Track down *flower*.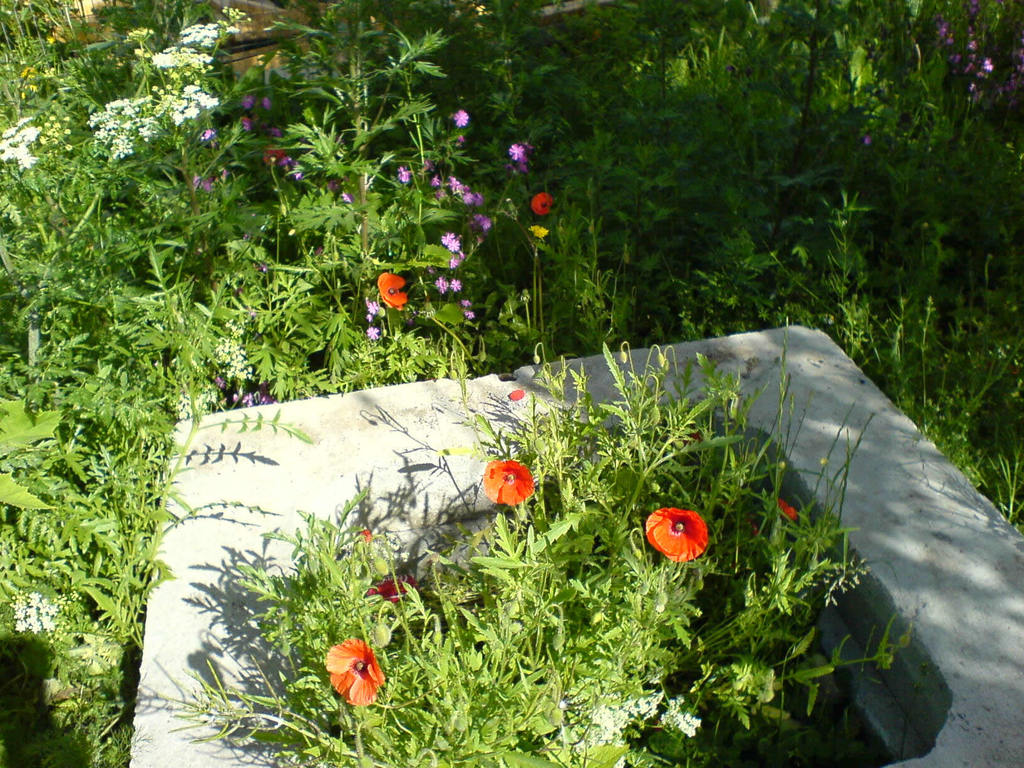
Tracked to bbox=[457, 296, 477, 319].
